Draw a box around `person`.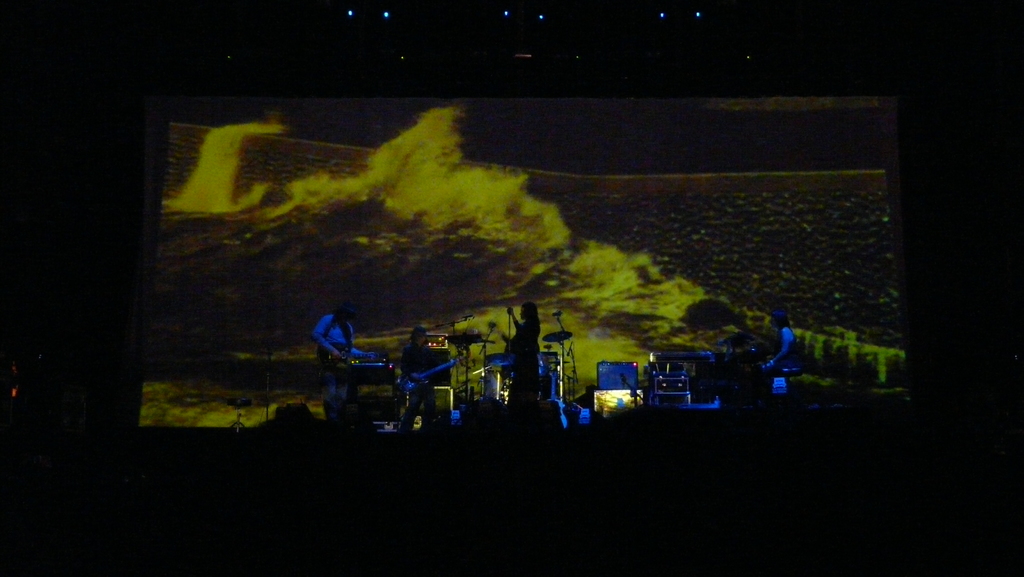
(500, 296, 549, 409).
